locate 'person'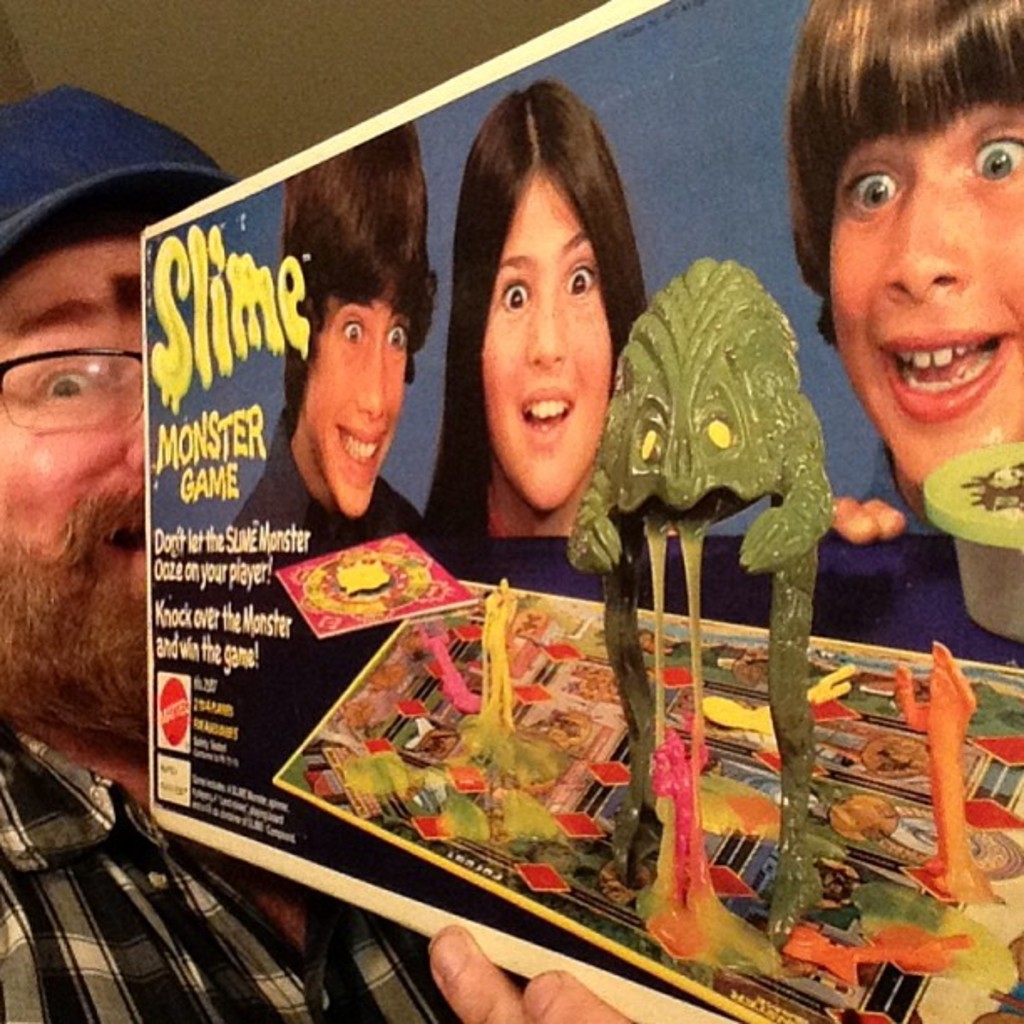
locate(0, 82, 631, 1022)
